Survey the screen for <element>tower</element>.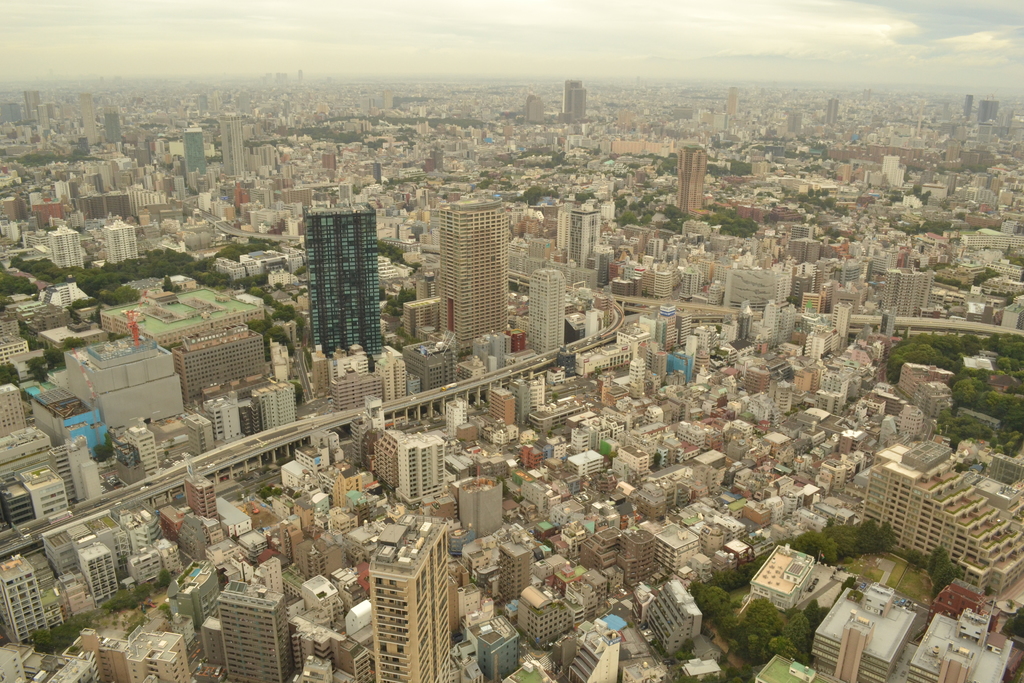
Survey found: pyautogui.locateOnScreen(828, 100, 836, 128).
